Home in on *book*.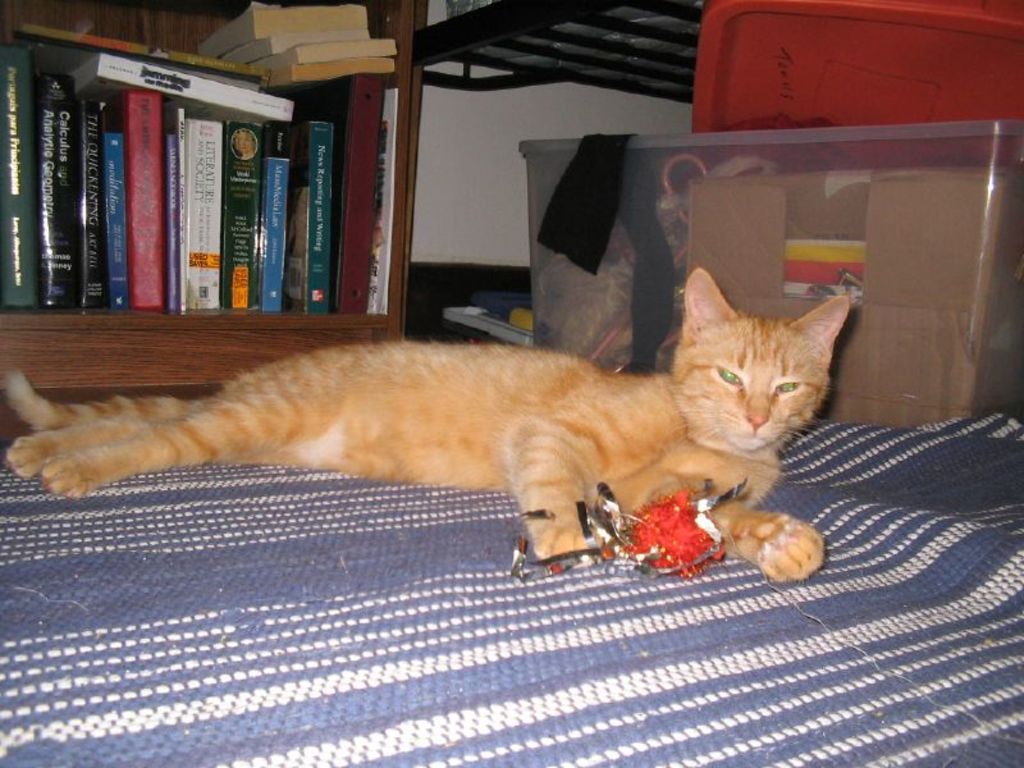
Homed in at [170,102,187,311].
